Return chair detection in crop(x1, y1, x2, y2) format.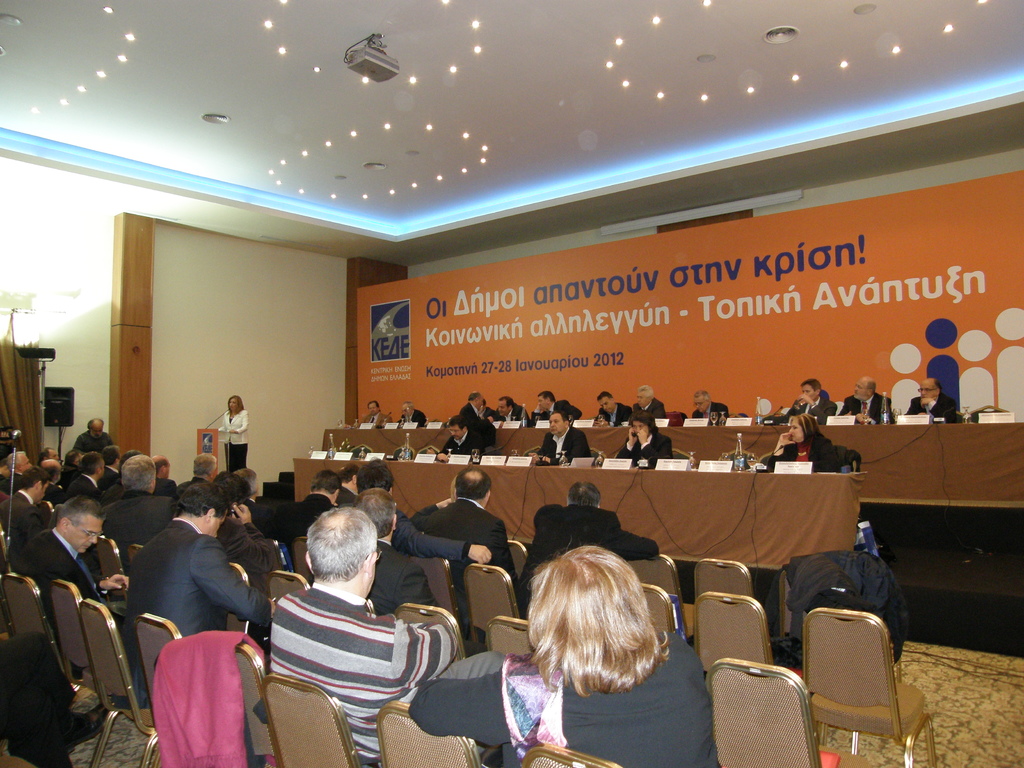
crop(624, 553, 700, 641).
